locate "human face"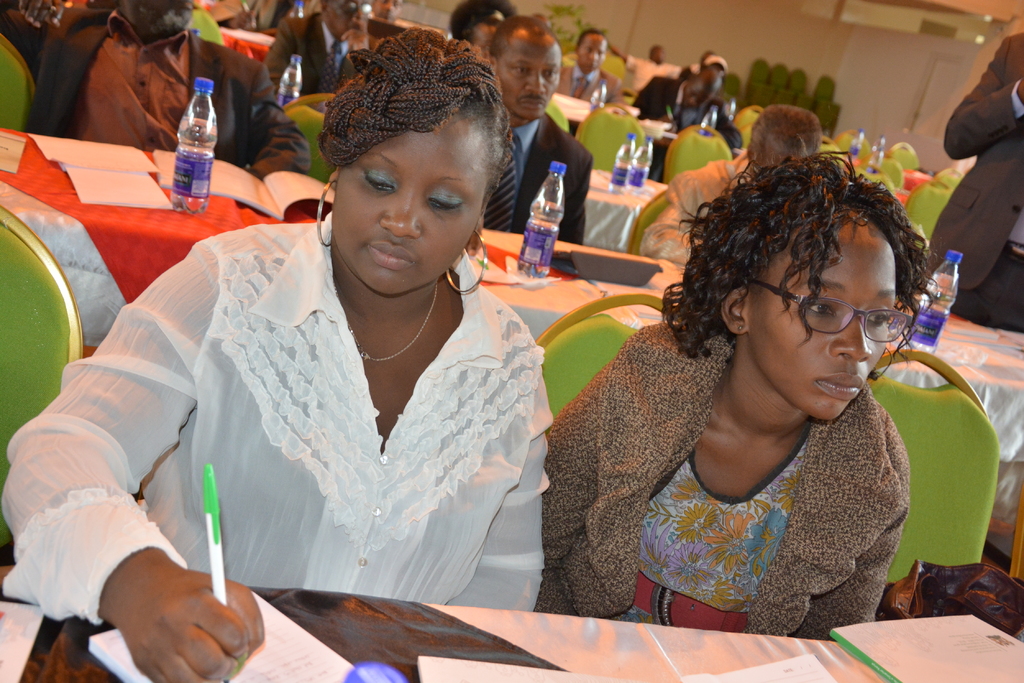
{"left": 369, "top": 0, "right": 400, "bottom": 18}
